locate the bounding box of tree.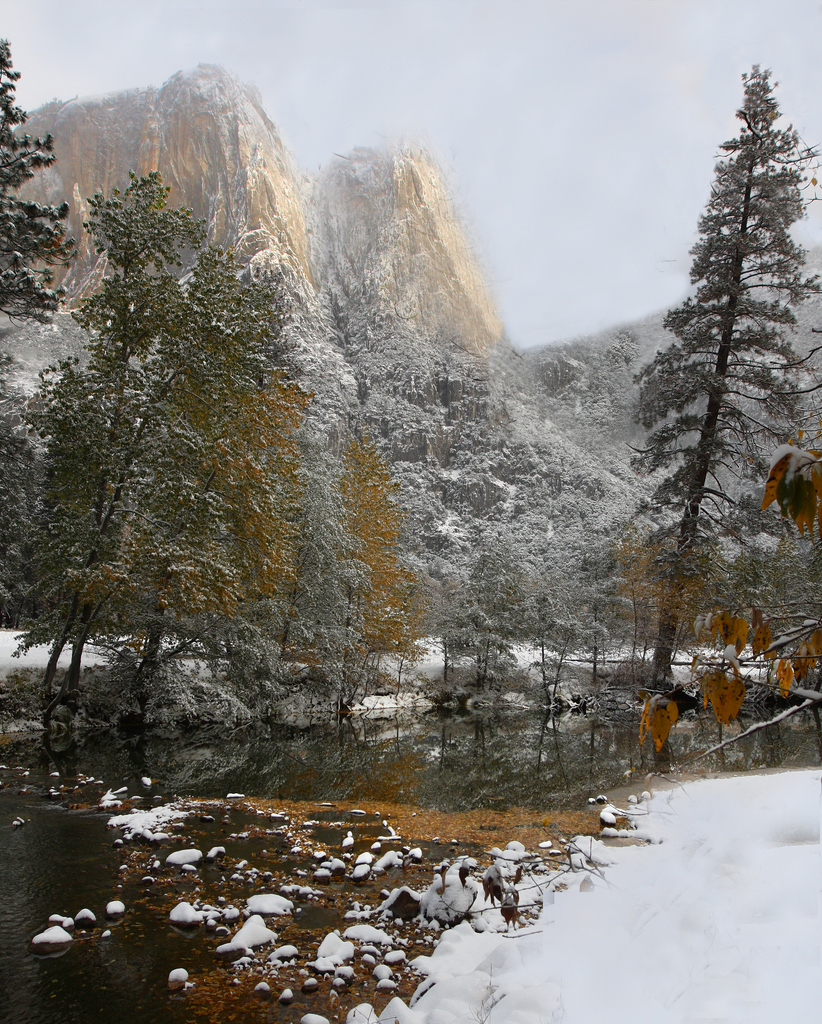
Bounding box: (x1=620, y1=47, x2=821, y2=708).
